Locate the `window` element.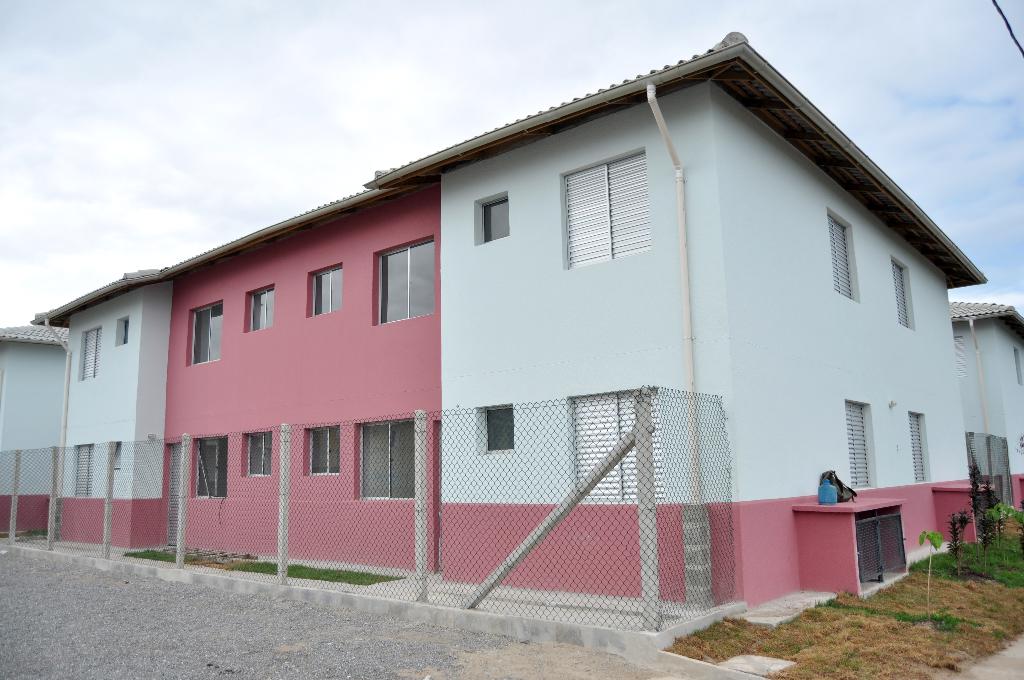
Element bbox: Rect(249, 283, 278, 330).
